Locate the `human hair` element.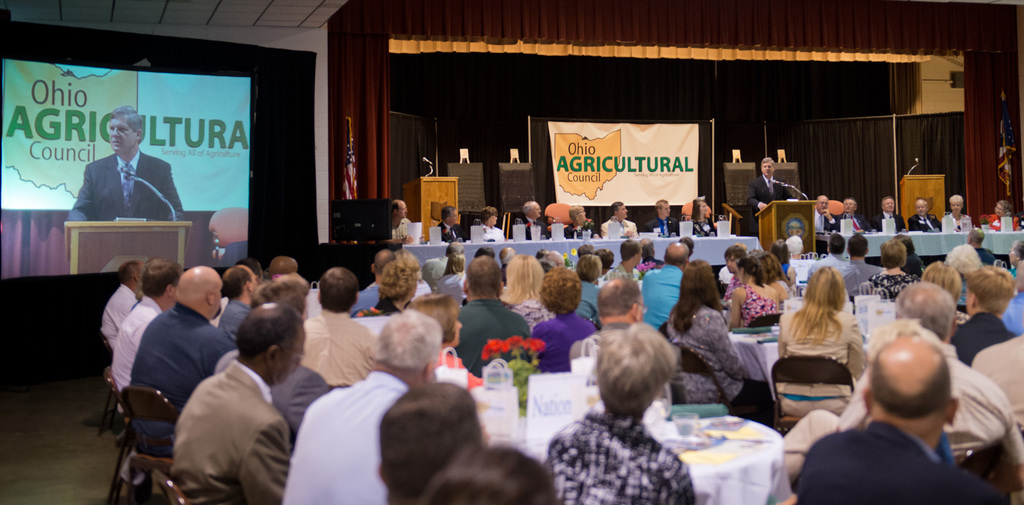
Element bbox: locate(662, 242, 689, 266).
